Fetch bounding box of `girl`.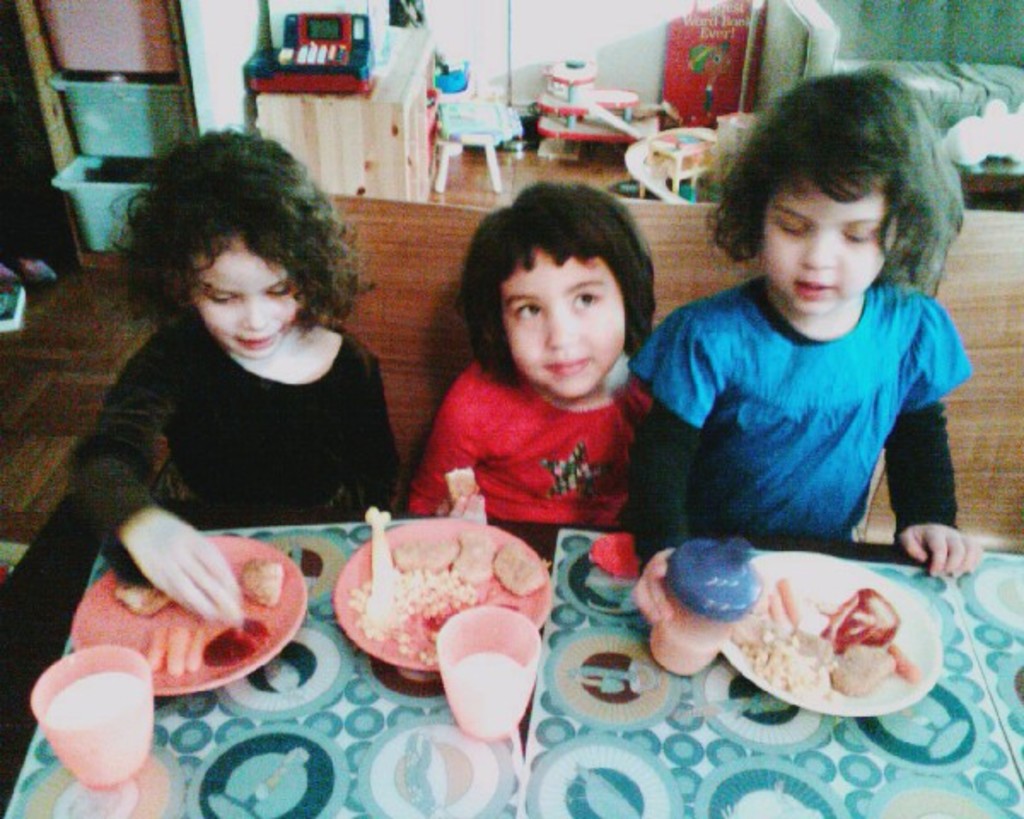
Bbox: 387, 183, 652, 529.
